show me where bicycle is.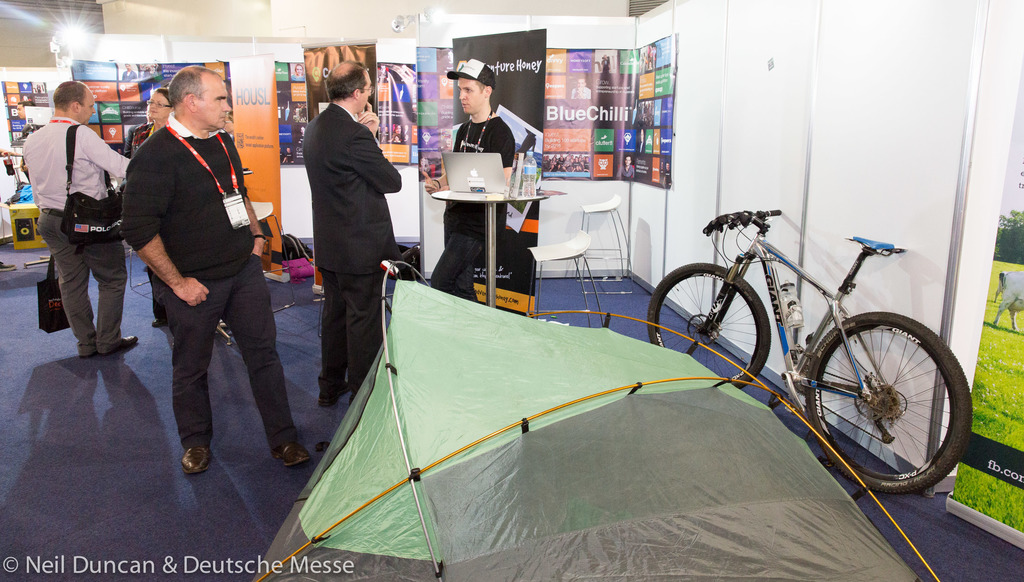
bicycle is at 628,197,976,508.
